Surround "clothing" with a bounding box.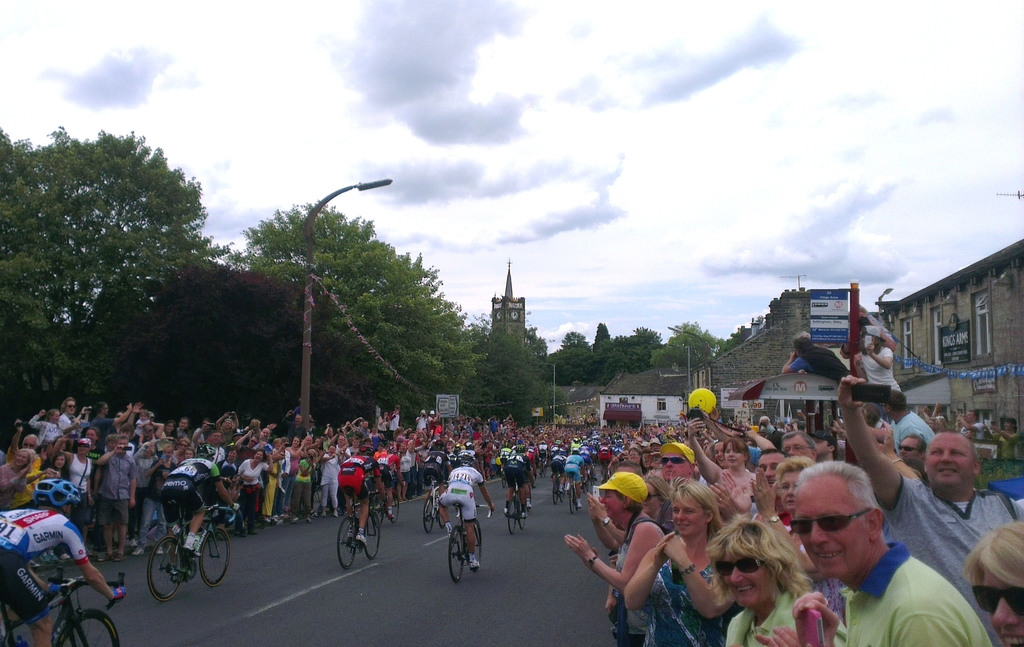
[648,532,733,646].
